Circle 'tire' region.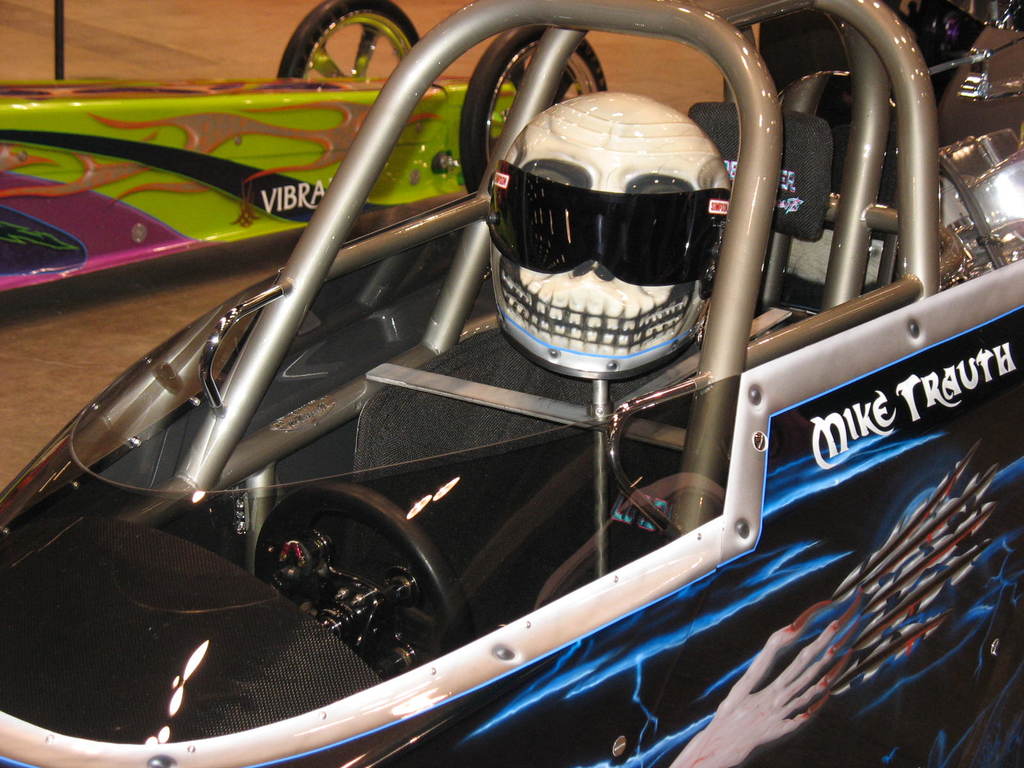
Region: [left=459, top=27, right=607, bottom=195].
